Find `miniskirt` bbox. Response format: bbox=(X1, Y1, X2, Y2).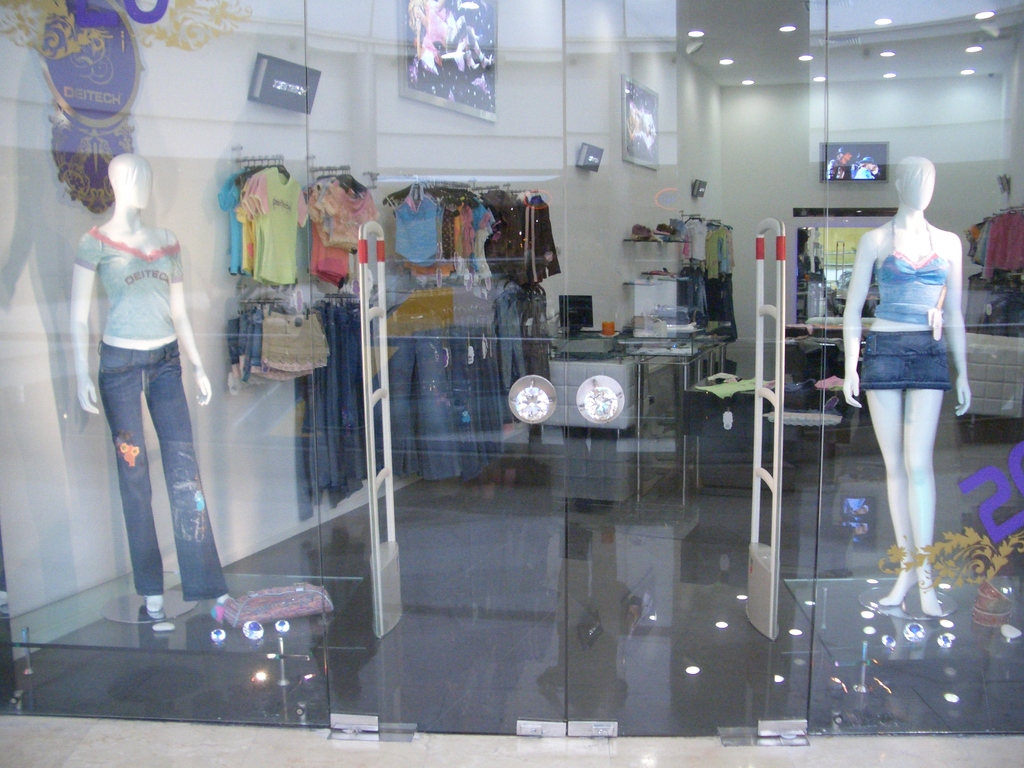
bbox=(860, 327, 951, 388).
